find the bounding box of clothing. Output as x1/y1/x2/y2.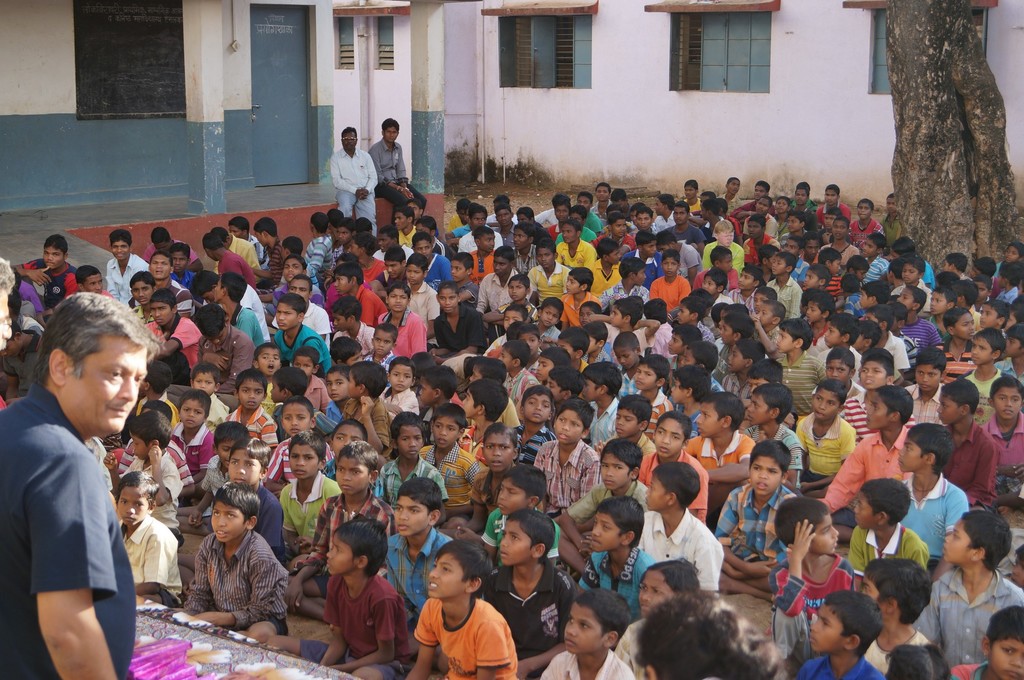
559/274/589/327.
